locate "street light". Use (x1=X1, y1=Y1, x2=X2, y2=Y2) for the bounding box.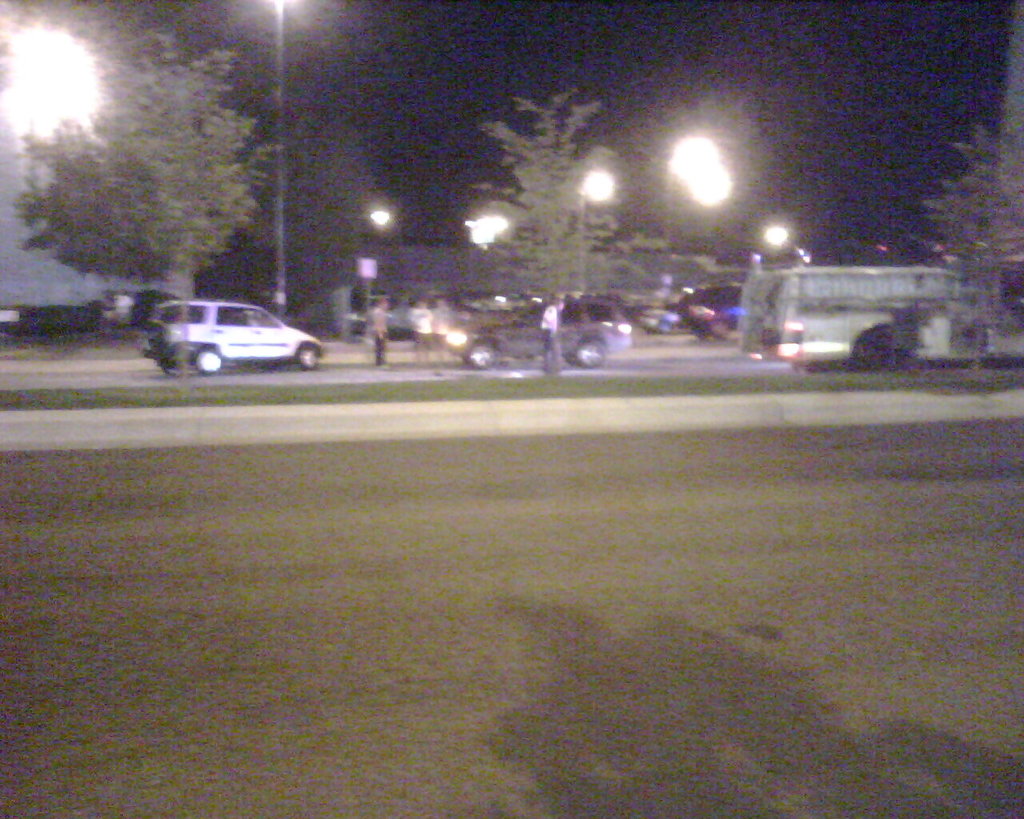
(x1=641, y1=93, x2=760, y2=274).
